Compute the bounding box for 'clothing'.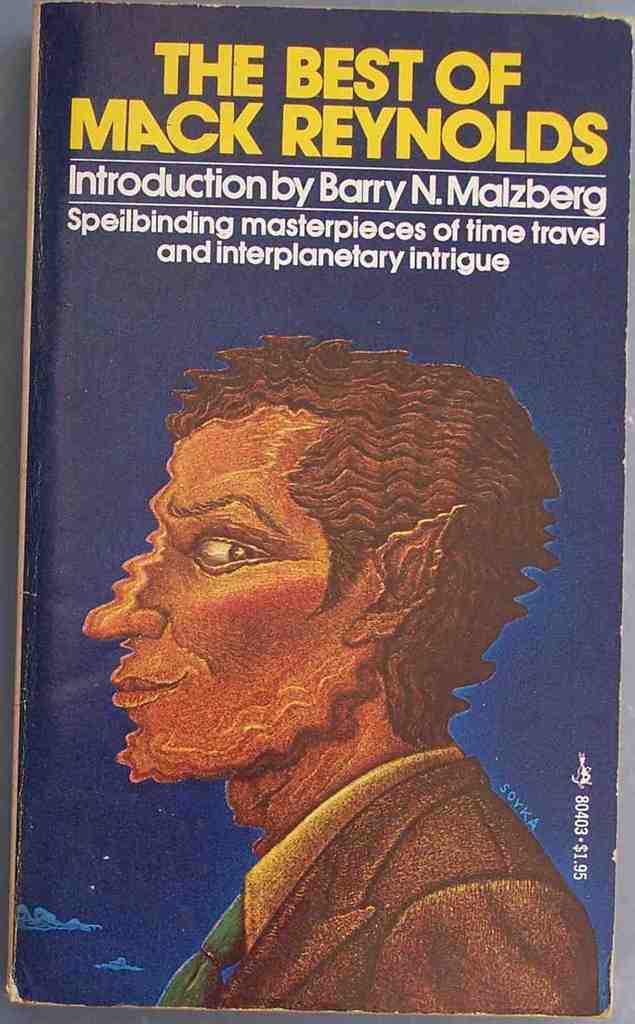
[158,750,595,1016].
